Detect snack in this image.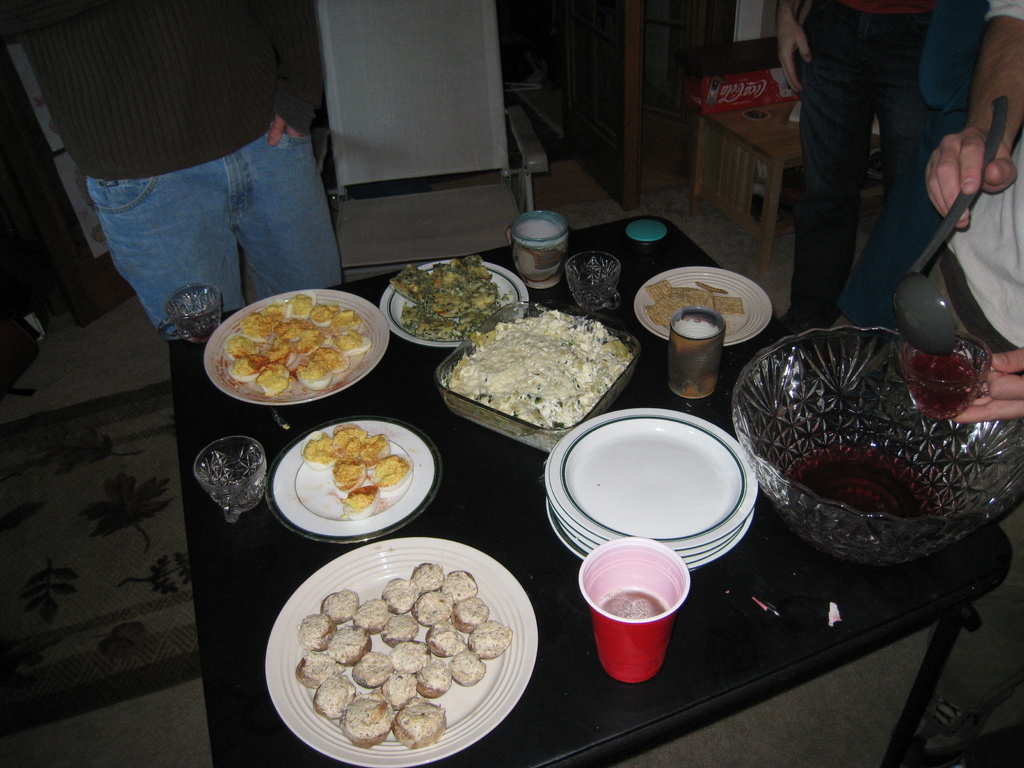
Detection: l=376, t=675, r=424, b=714.
